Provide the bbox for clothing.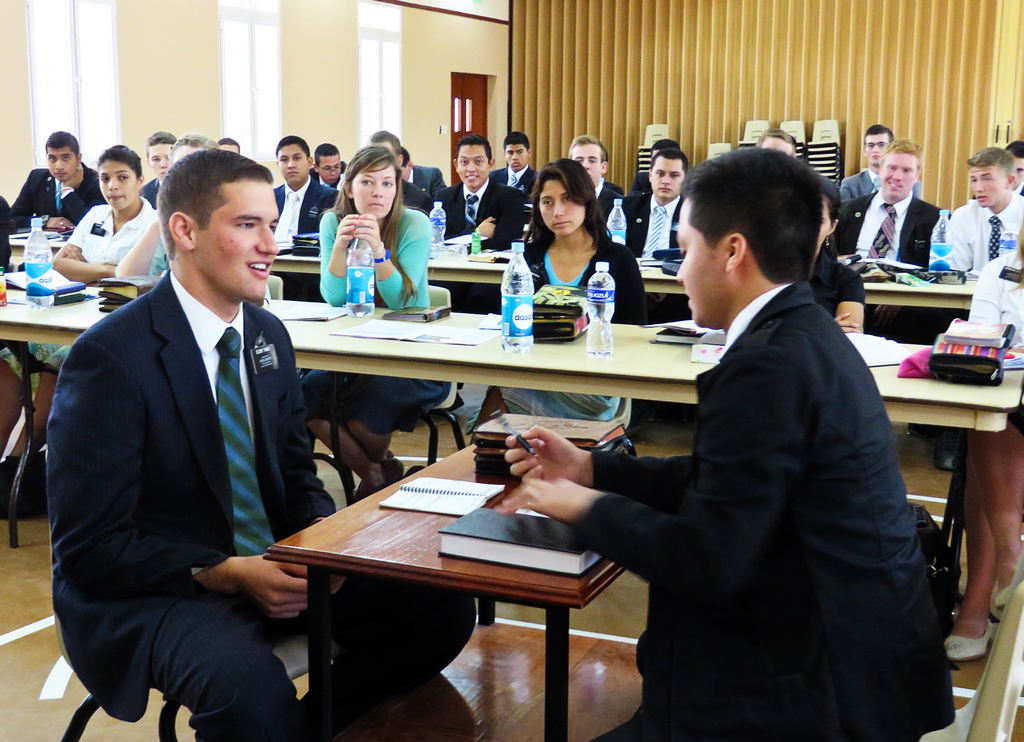
BBox(405, 184, 430, 209).
